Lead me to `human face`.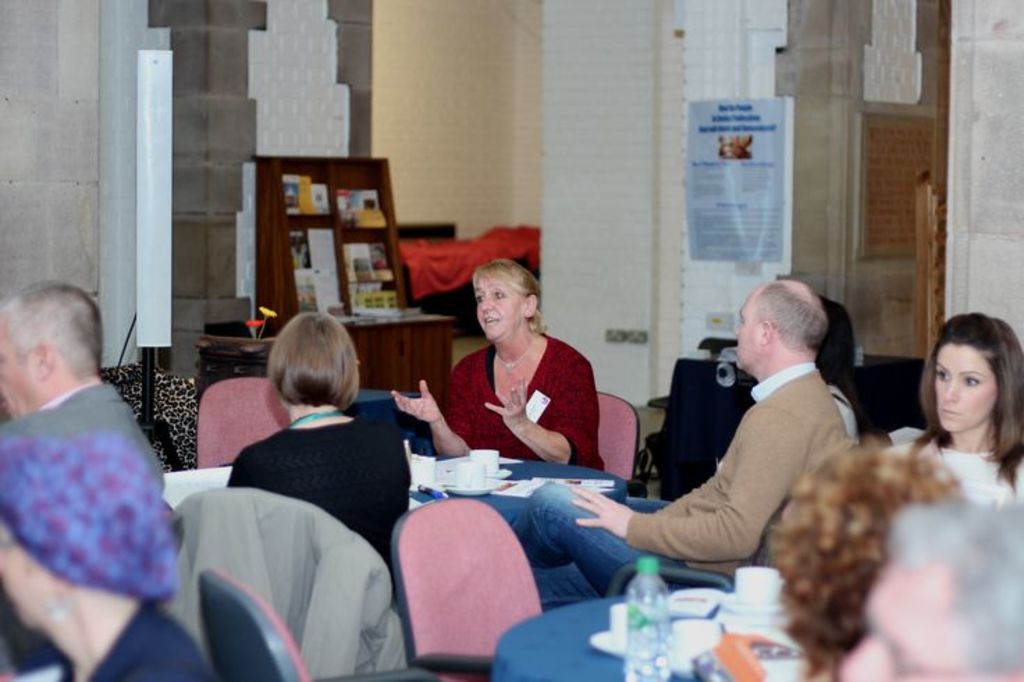
Lead to bbox(0, 327, 43, 416).
